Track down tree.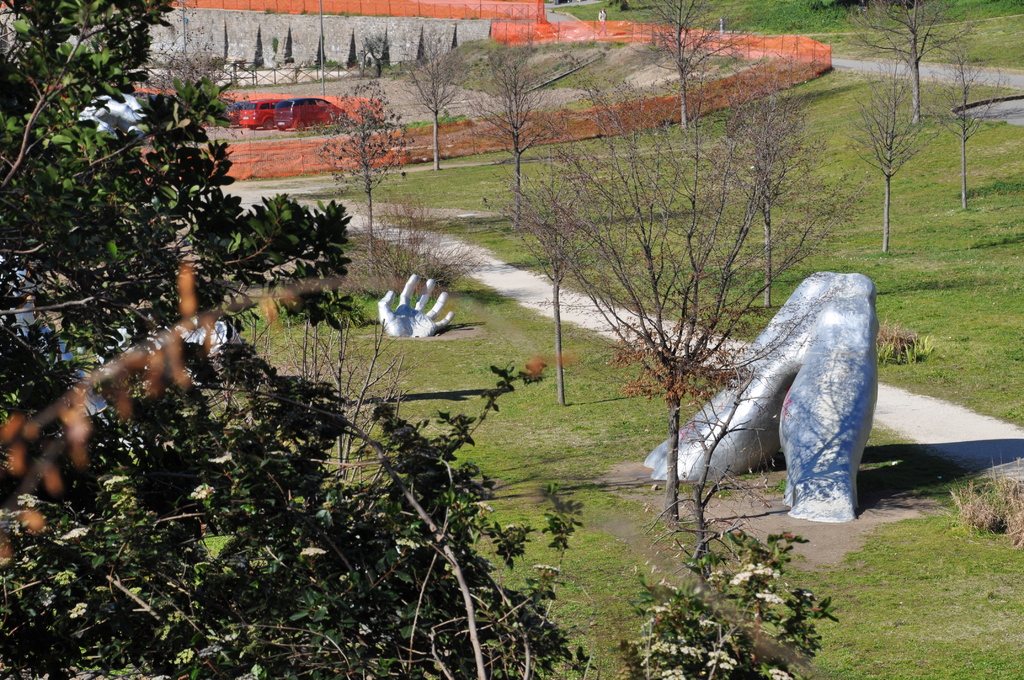
Tracked to Rect(406, 29, 470, 172).
